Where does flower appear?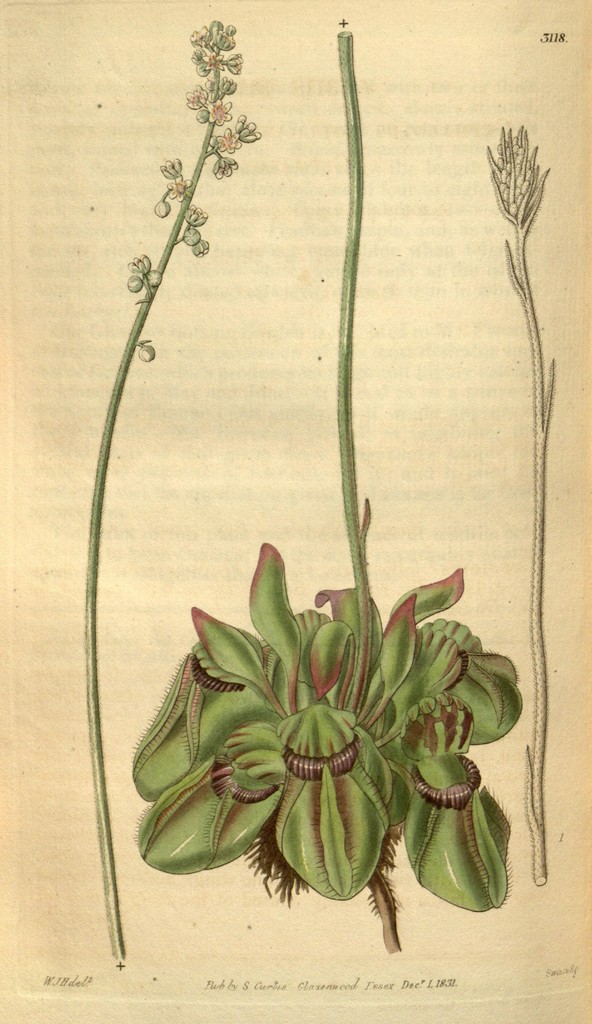
Appears at x1=131, y1=247, x2=164, y2=294.
